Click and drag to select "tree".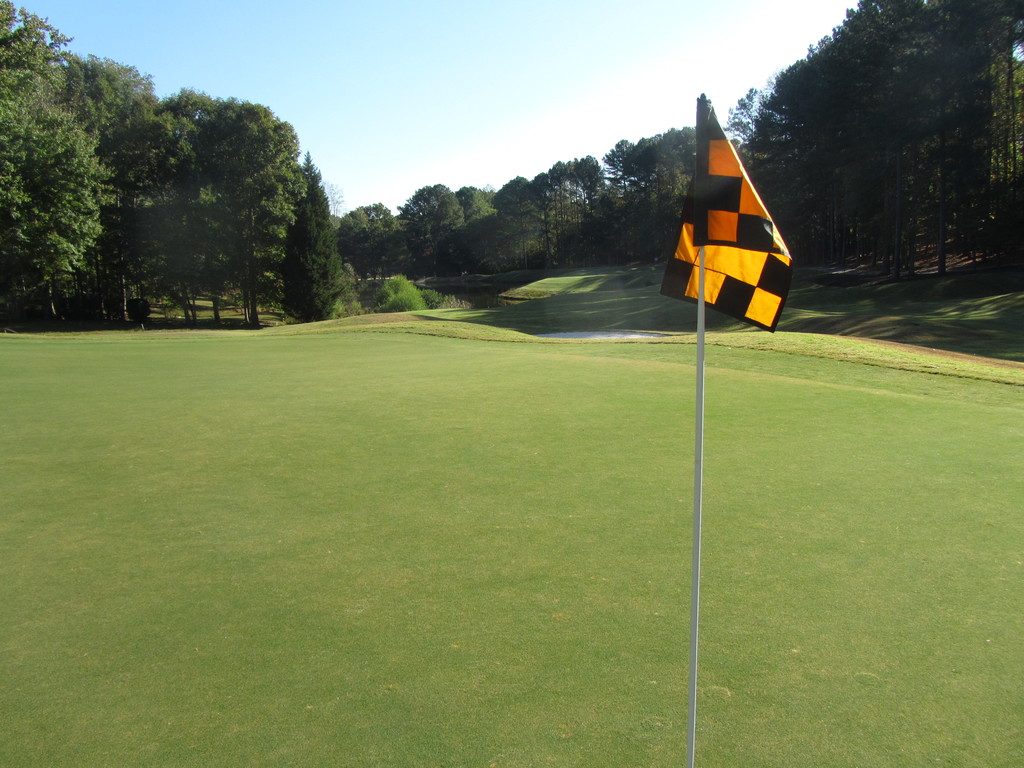
Selection: rect(343, 262, 426, 328).
